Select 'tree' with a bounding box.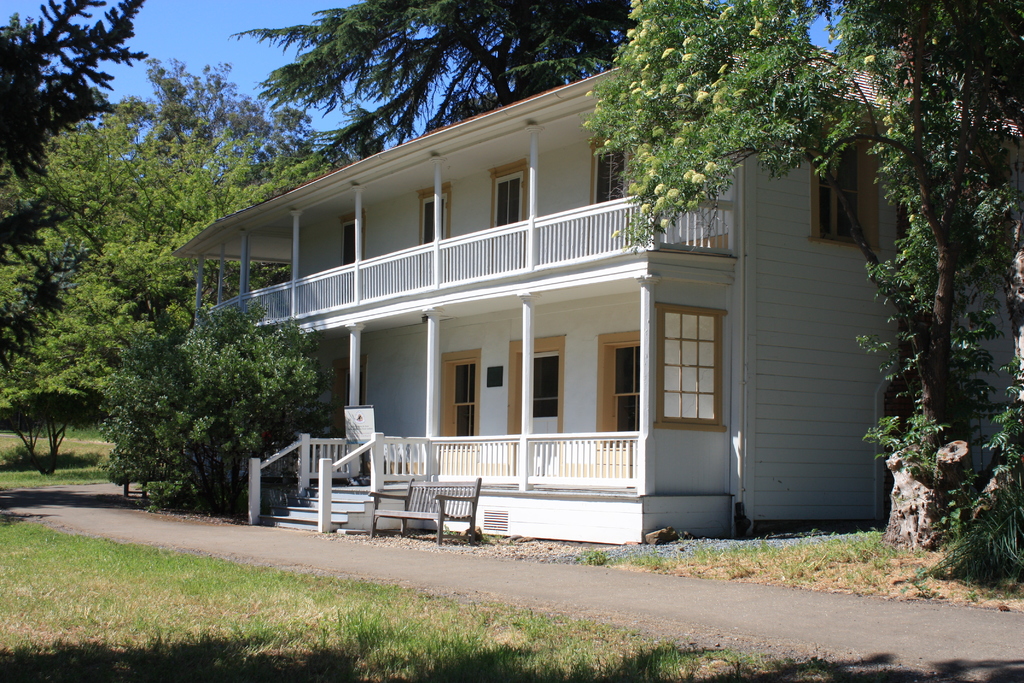
locate(580, 0, 1023, 582).
